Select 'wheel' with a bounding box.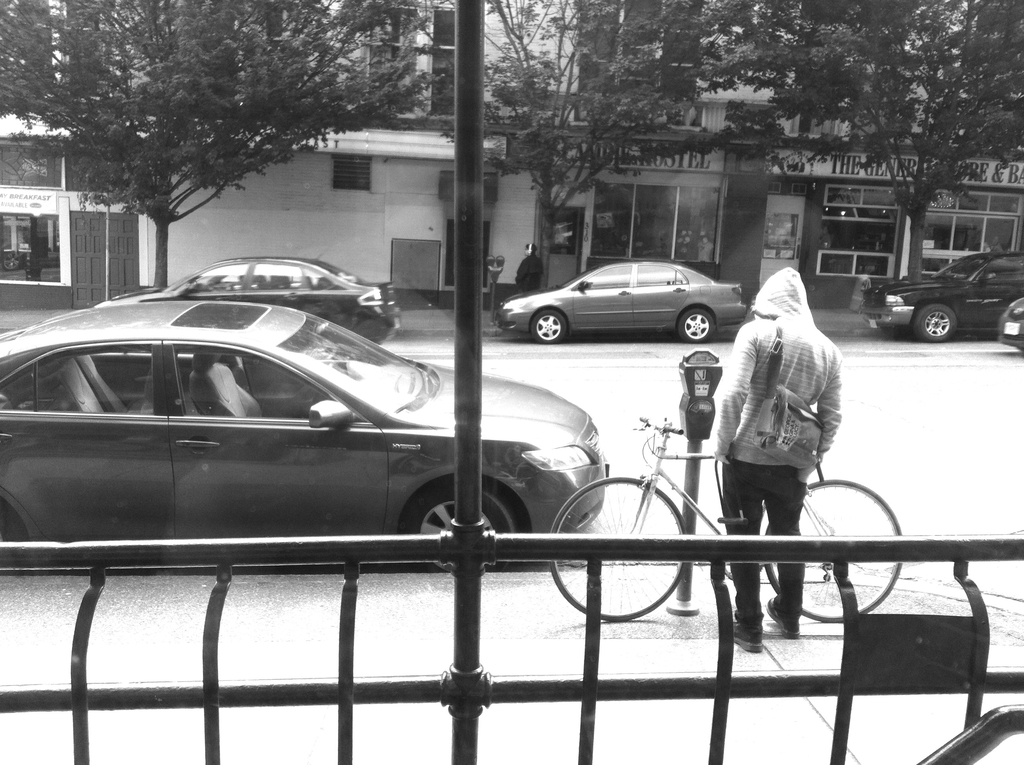
select_region(675, 308, 716, 342).
